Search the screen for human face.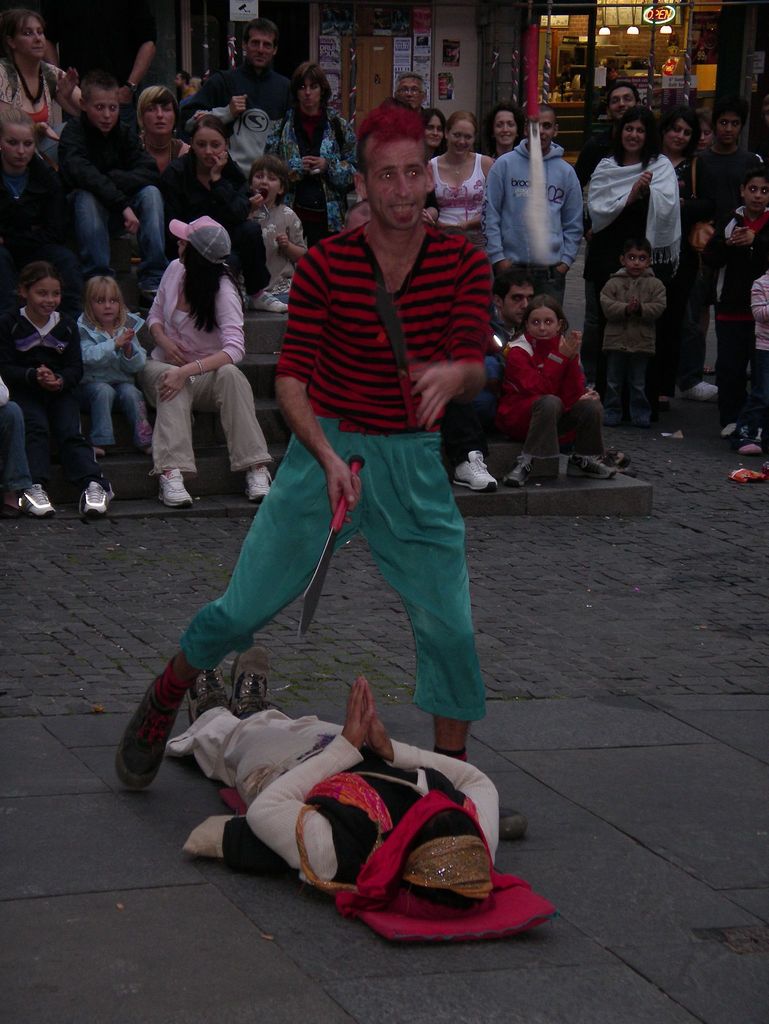
Found at left=530, top=110, right=556, bottom=145.
